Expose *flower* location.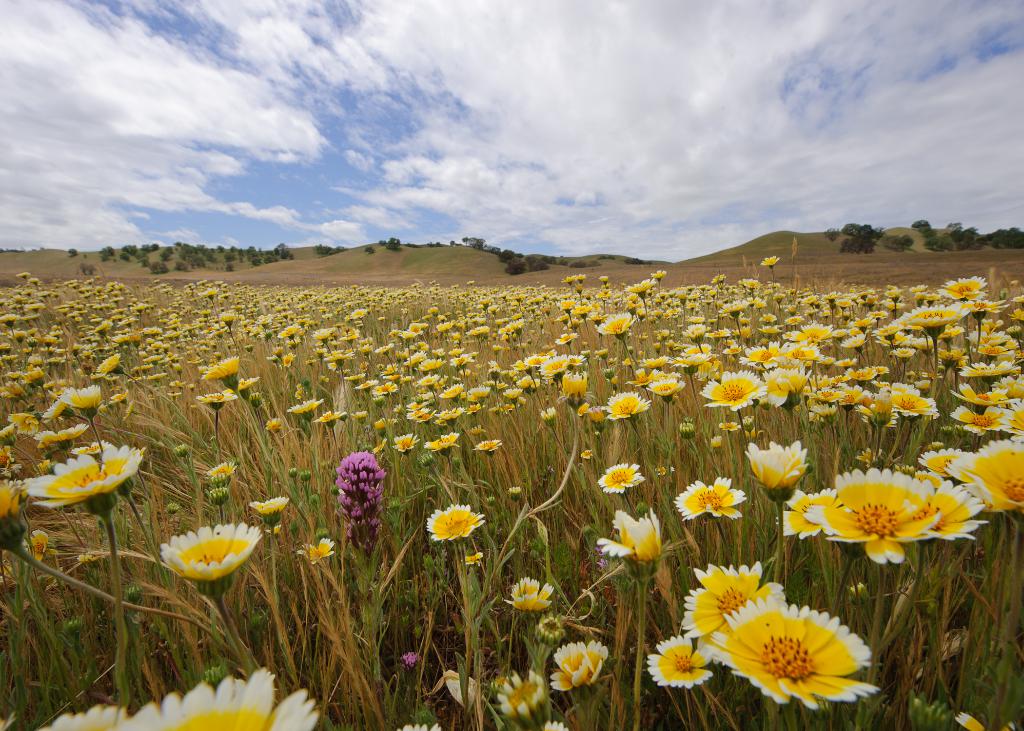
Exposed at box=[296, 533, 331, 563].
